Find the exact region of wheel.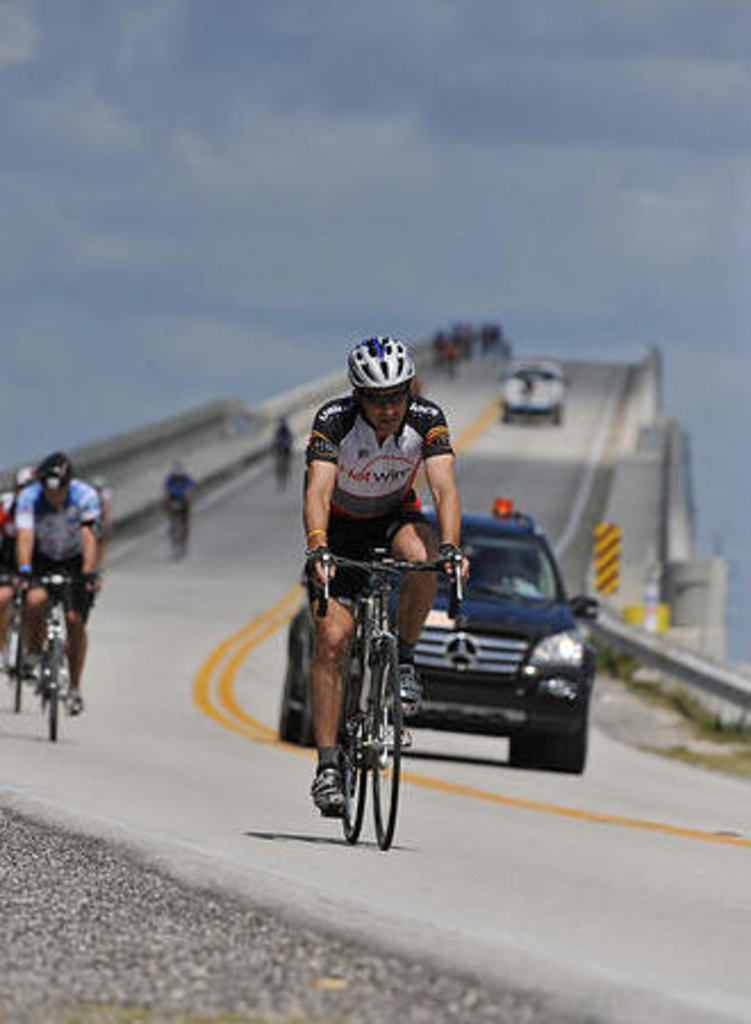
Exact region: BBox(337, 637, 378, 847).
